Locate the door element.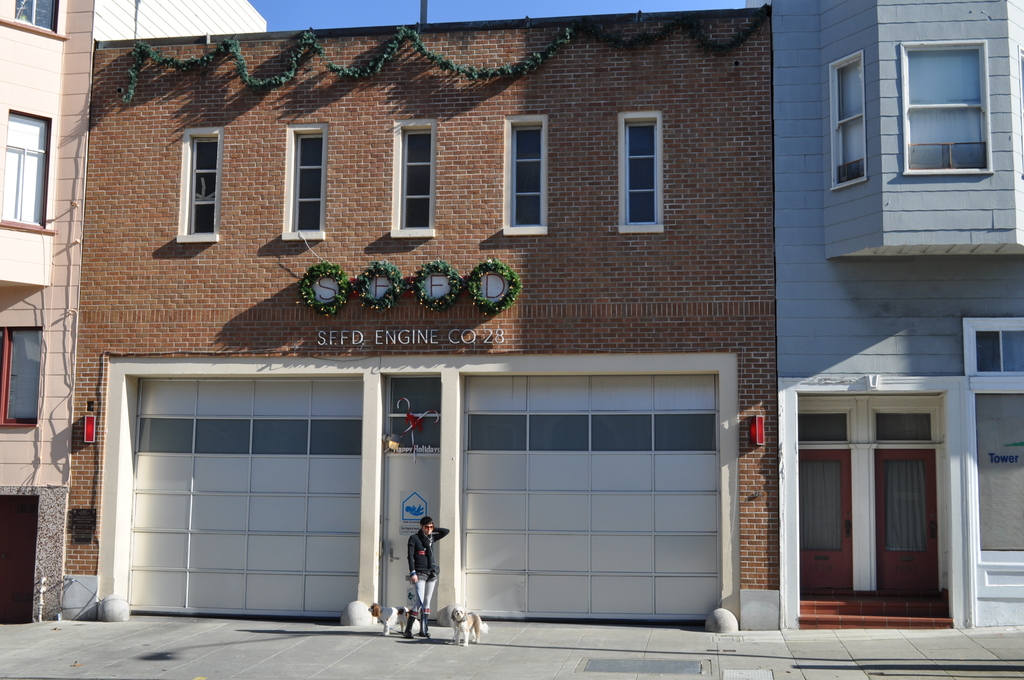
Element bbox: x1=877, y1=448, x2=937, y2=591.
